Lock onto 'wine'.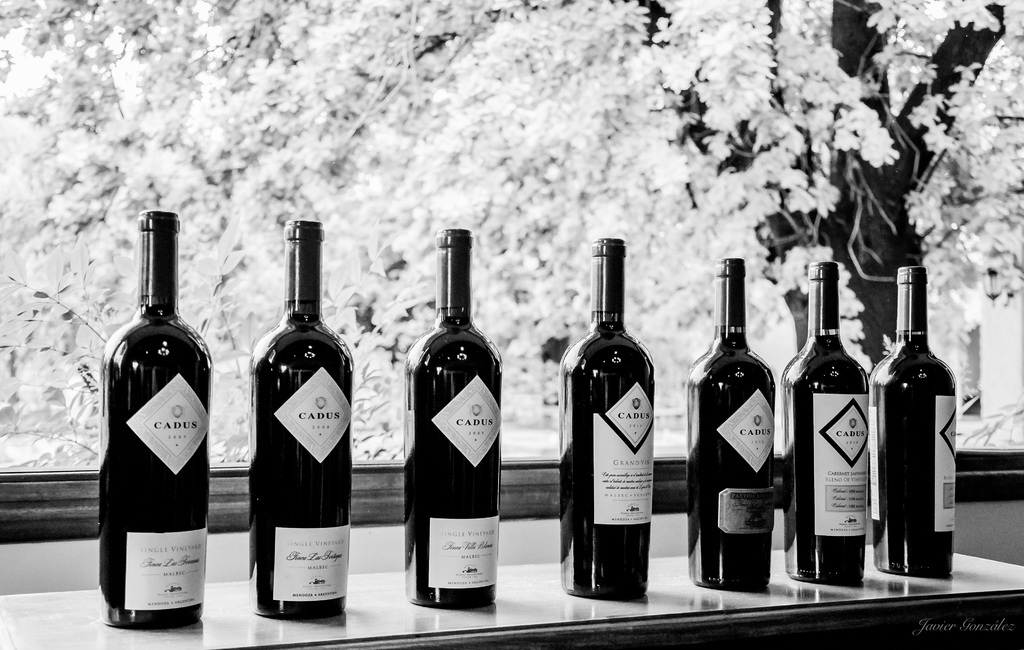
Locked: 241, 215, 350, 619.
